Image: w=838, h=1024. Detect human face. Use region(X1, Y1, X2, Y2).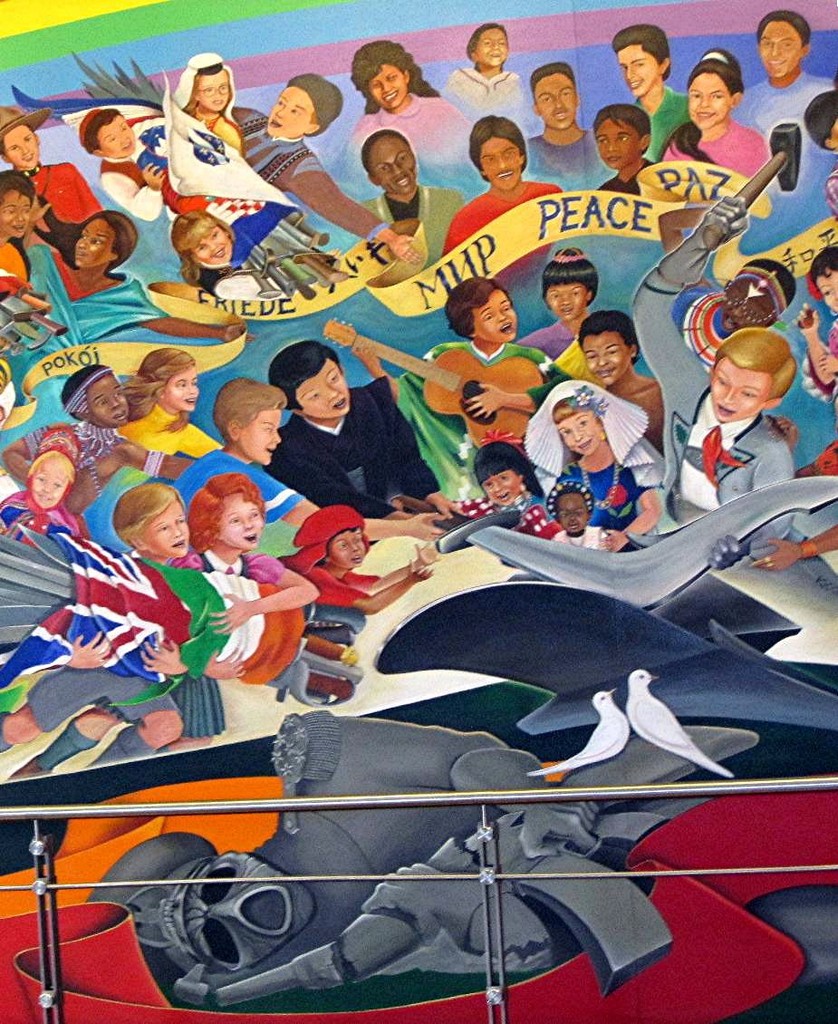
region(332, 533, 366, 570).
